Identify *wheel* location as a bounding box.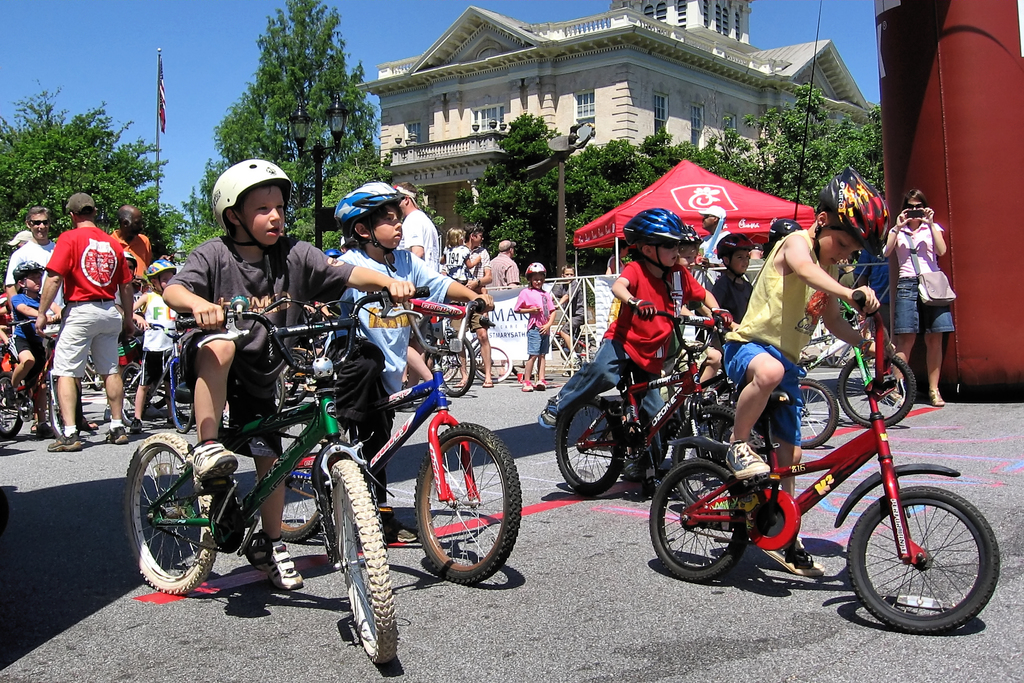
<bbox>411, 422, 522, 584</bbox>.
